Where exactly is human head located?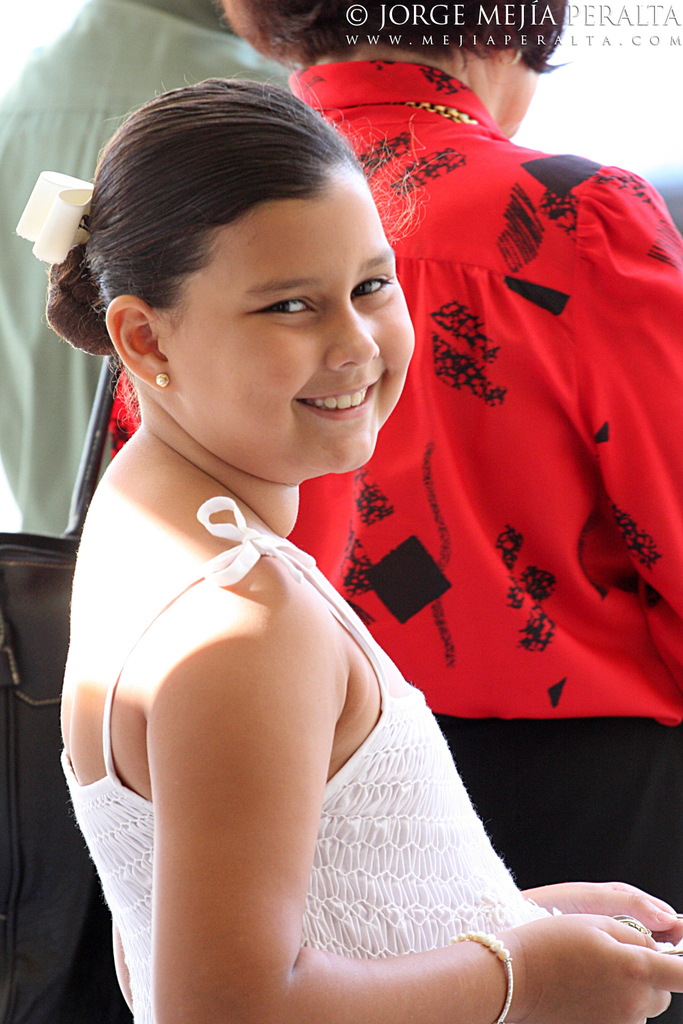
Its bounding box is {"left": 79, "top": 68, "right": 408, "bottom": 454}.
